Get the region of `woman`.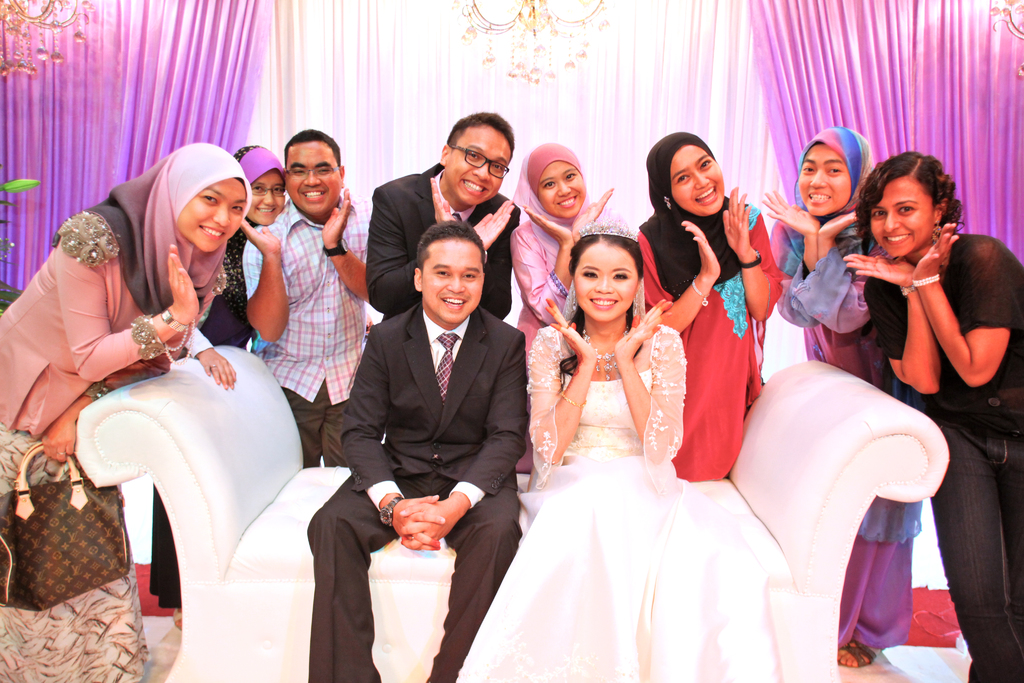
bbox=[848, 150, 1023, 682].
